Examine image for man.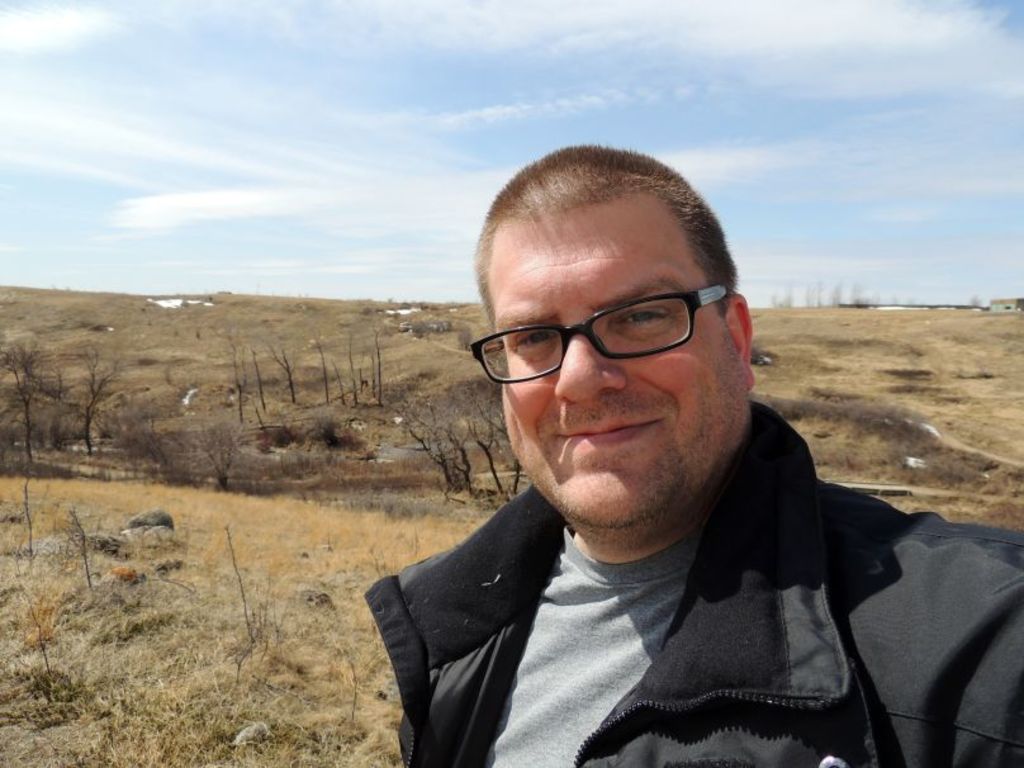
Examination result: 345 134 1023 750.
